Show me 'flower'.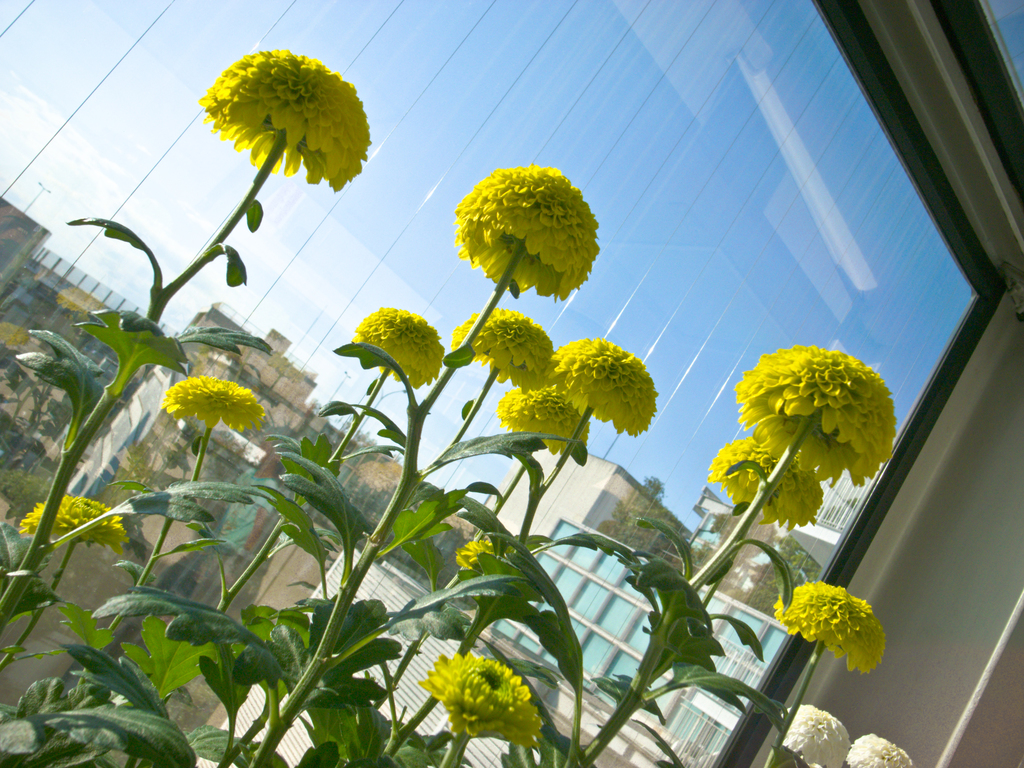
'flower' is here: [x1=163, y1=372, x2=260, y2=433].
